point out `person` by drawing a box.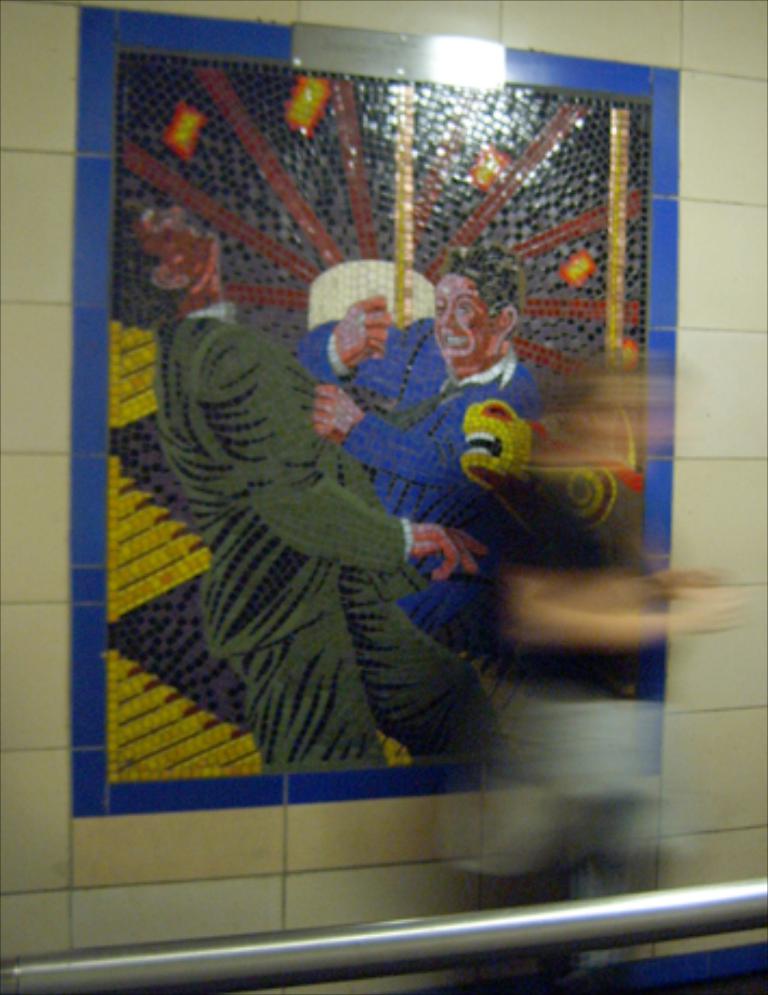
box=[296, 253, 537, 638].
